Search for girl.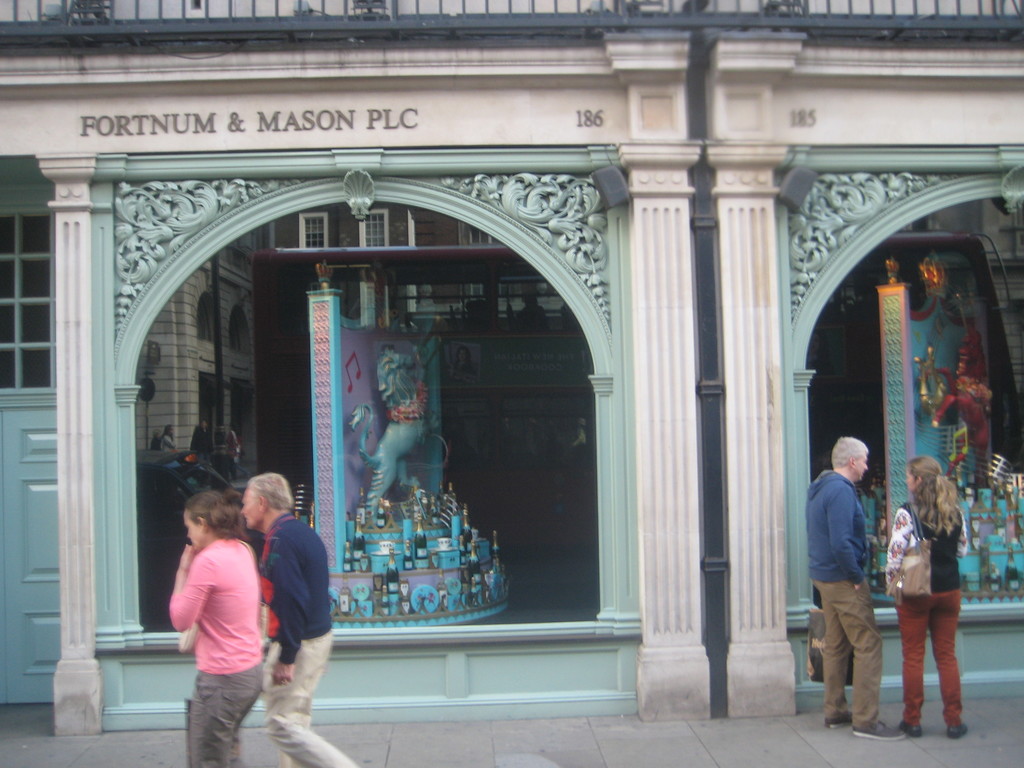
Found at bbox(886, 458, 961, 737).
